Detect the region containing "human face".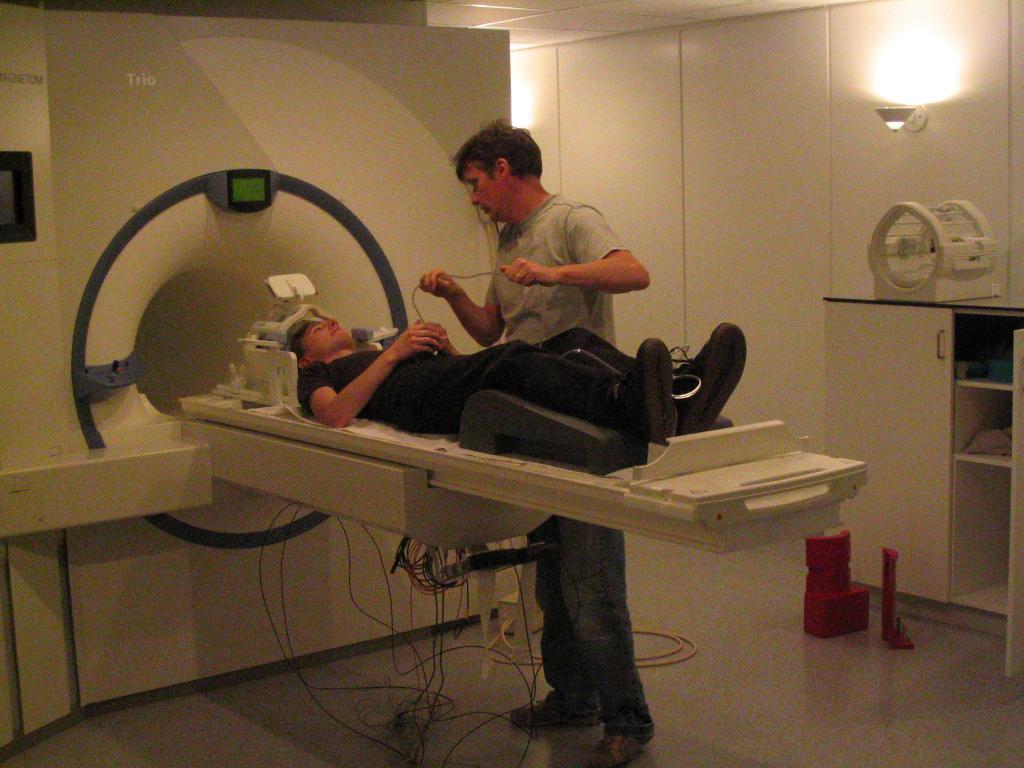
detection(468, 164, 506, 225).
